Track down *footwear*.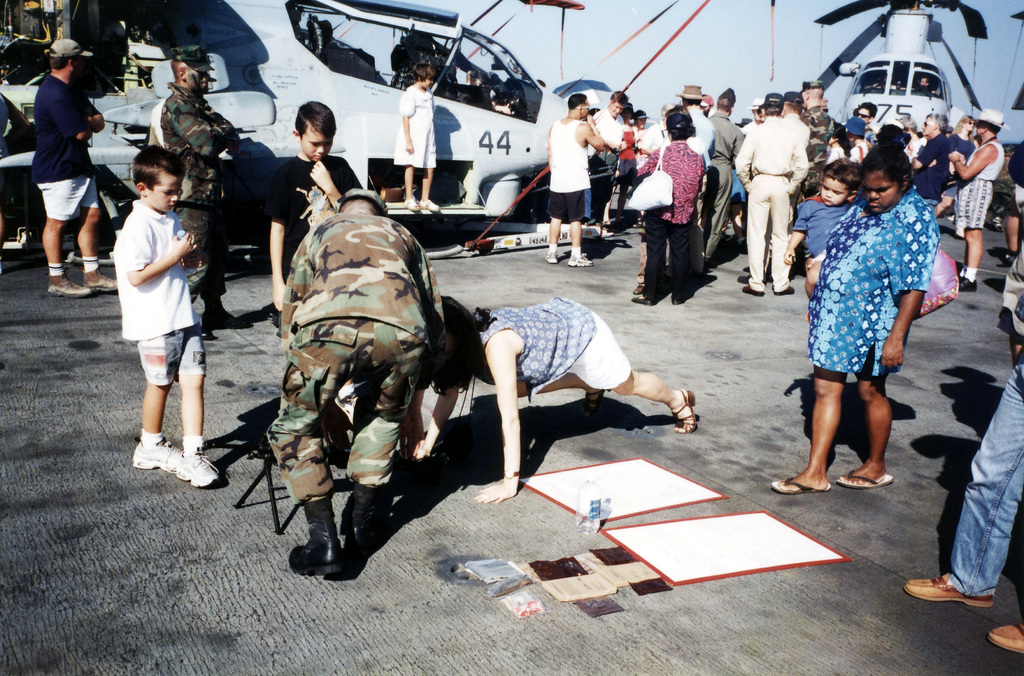
Tracked to box=[404, 199, 417, 209].
